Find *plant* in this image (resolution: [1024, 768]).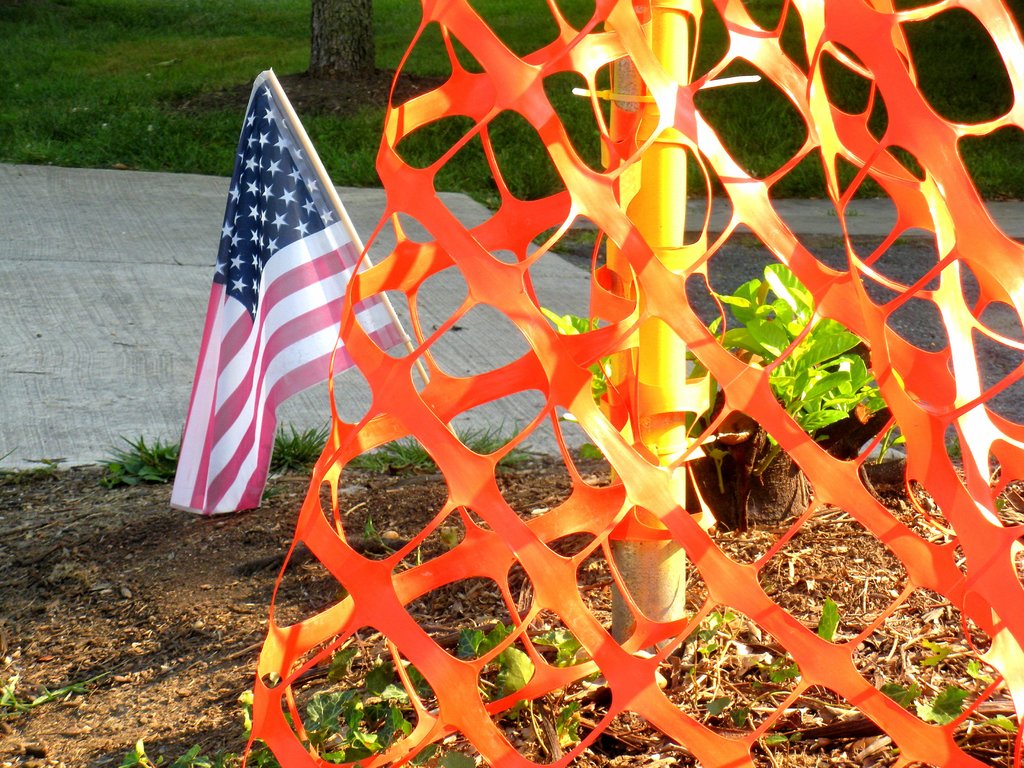
bbox(545, 622, 580, 679).
